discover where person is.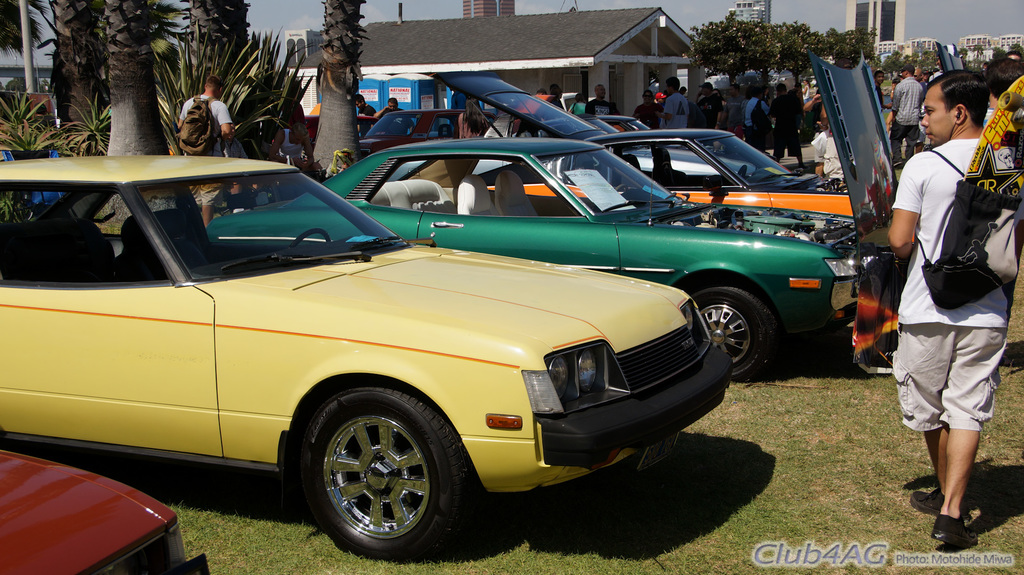
Discovered at 534 85 550 99.
